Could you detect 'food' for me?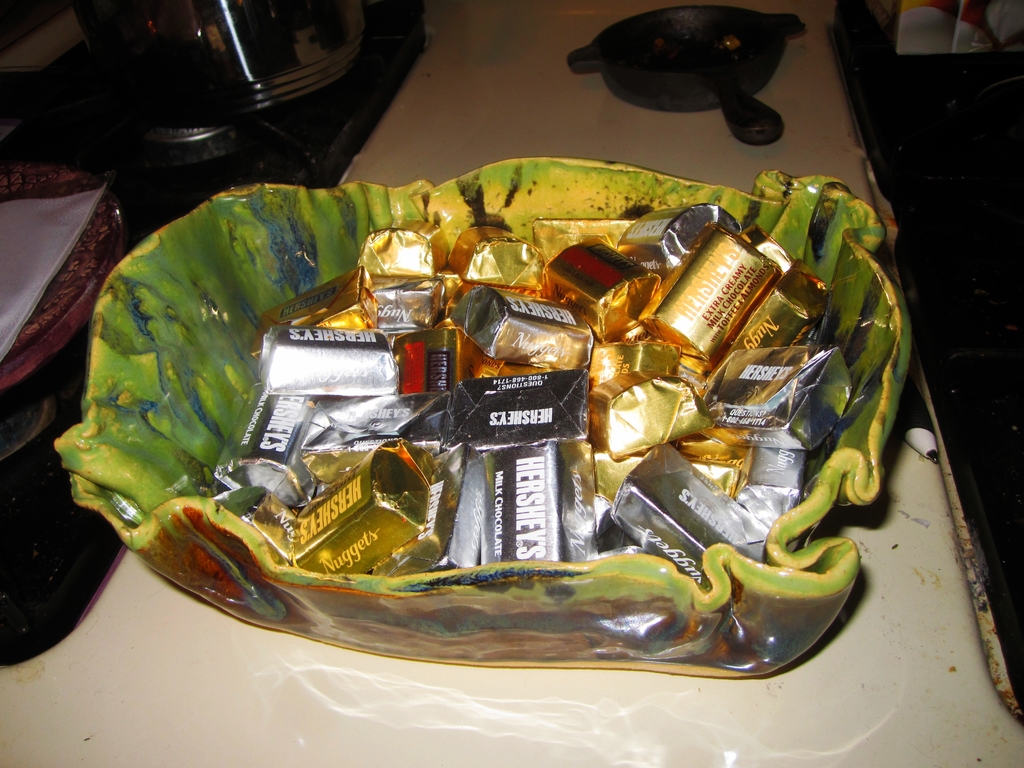
Detection result: [108,185,887,610].
